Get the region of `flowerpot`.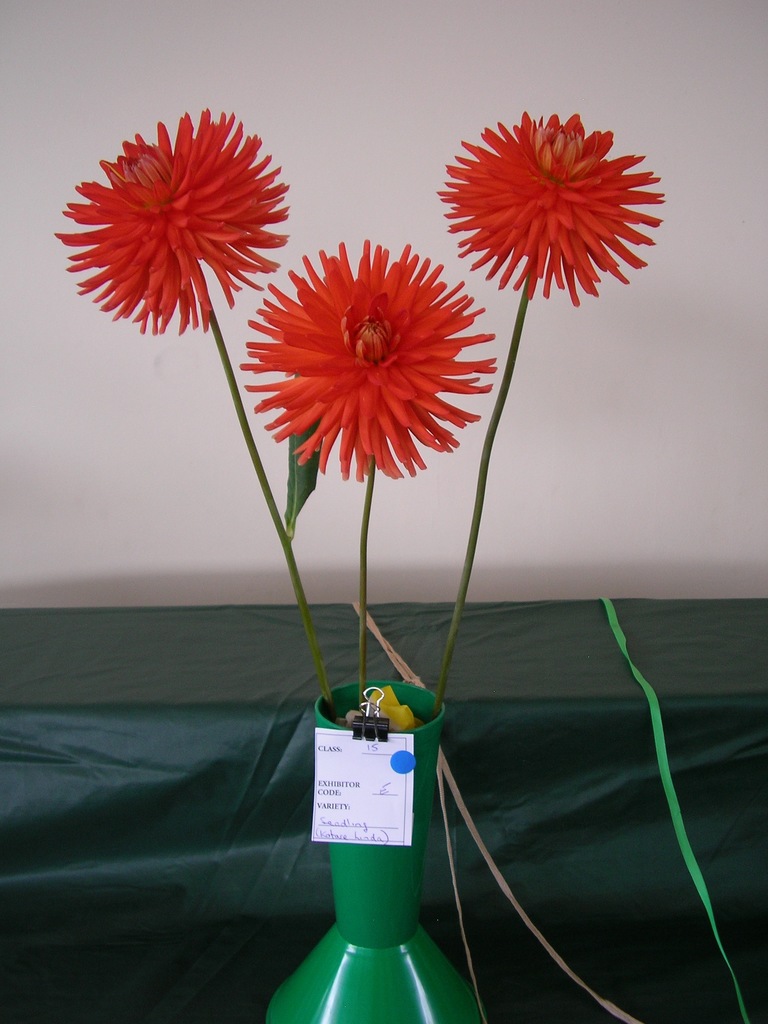
box(263, 681, 486, 1023).
